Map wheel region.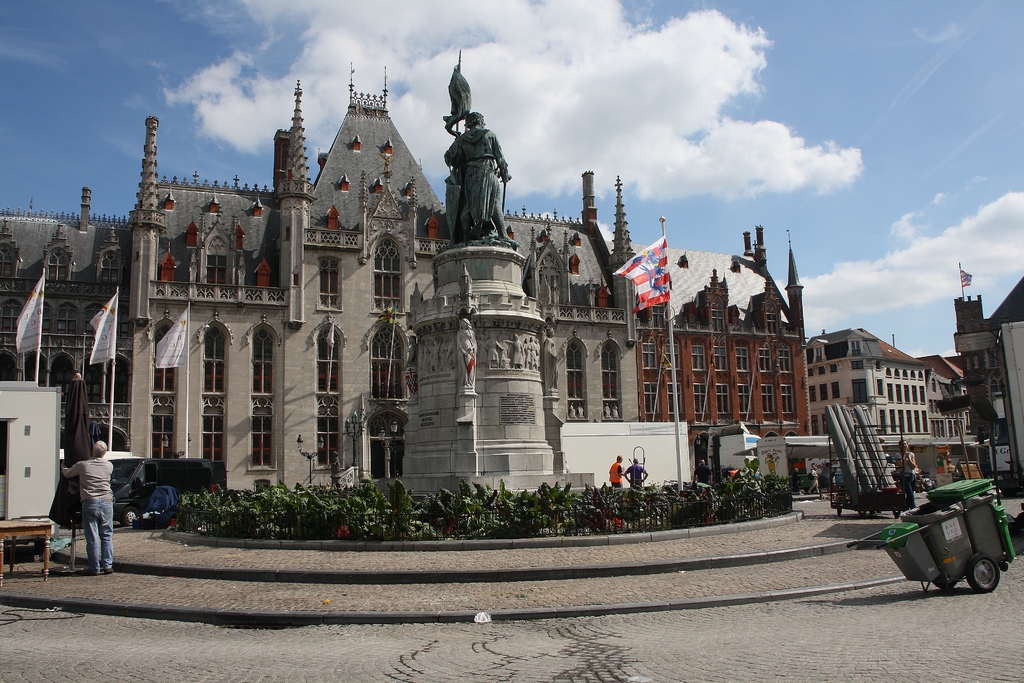
Mapped to <region>120, 507, 139, 524</region>.
